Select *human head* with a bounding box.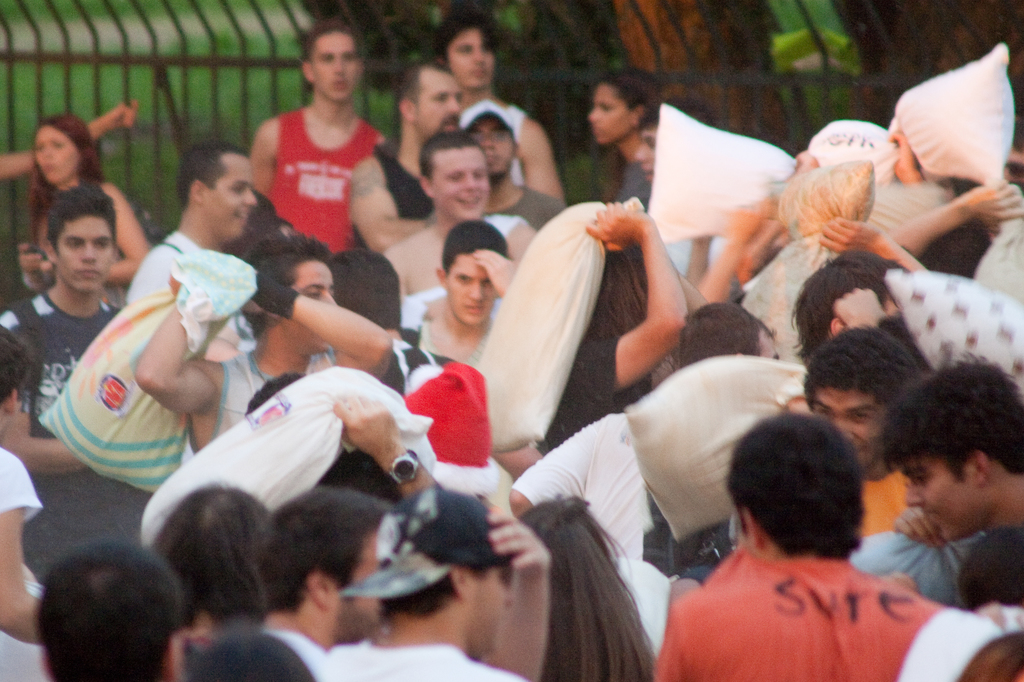
(left=2, top=551, right=197, bottom=673).
